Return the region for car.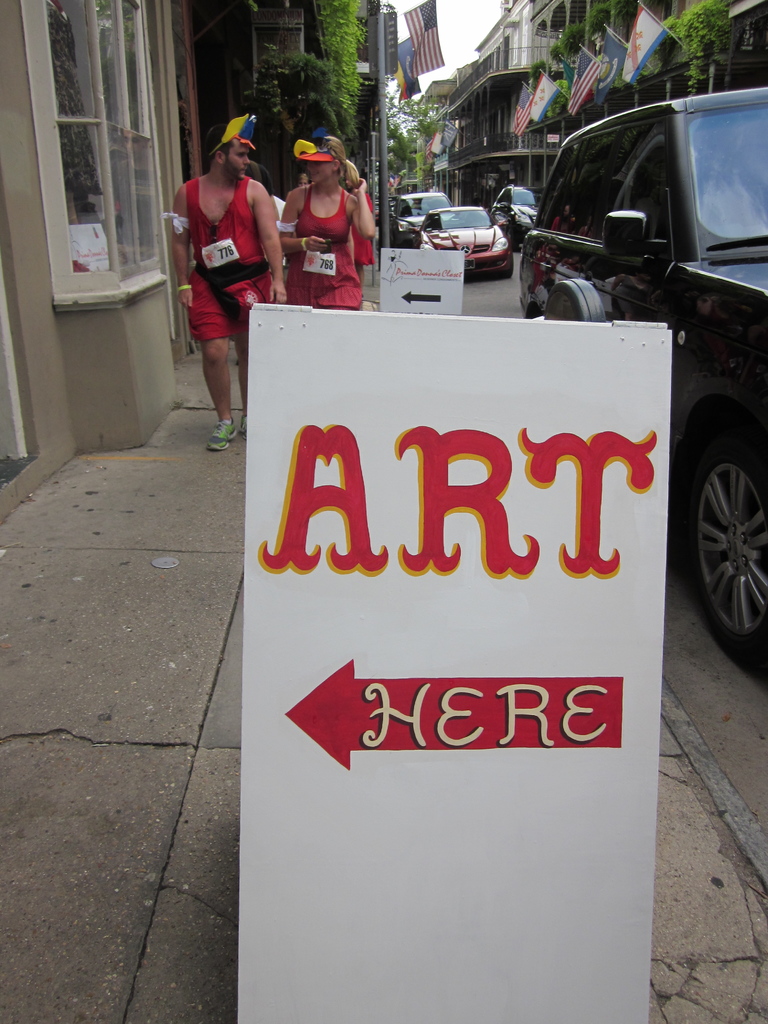
{"x1": 522, "y1": 87, "x2": 767, "y2": 671}.
